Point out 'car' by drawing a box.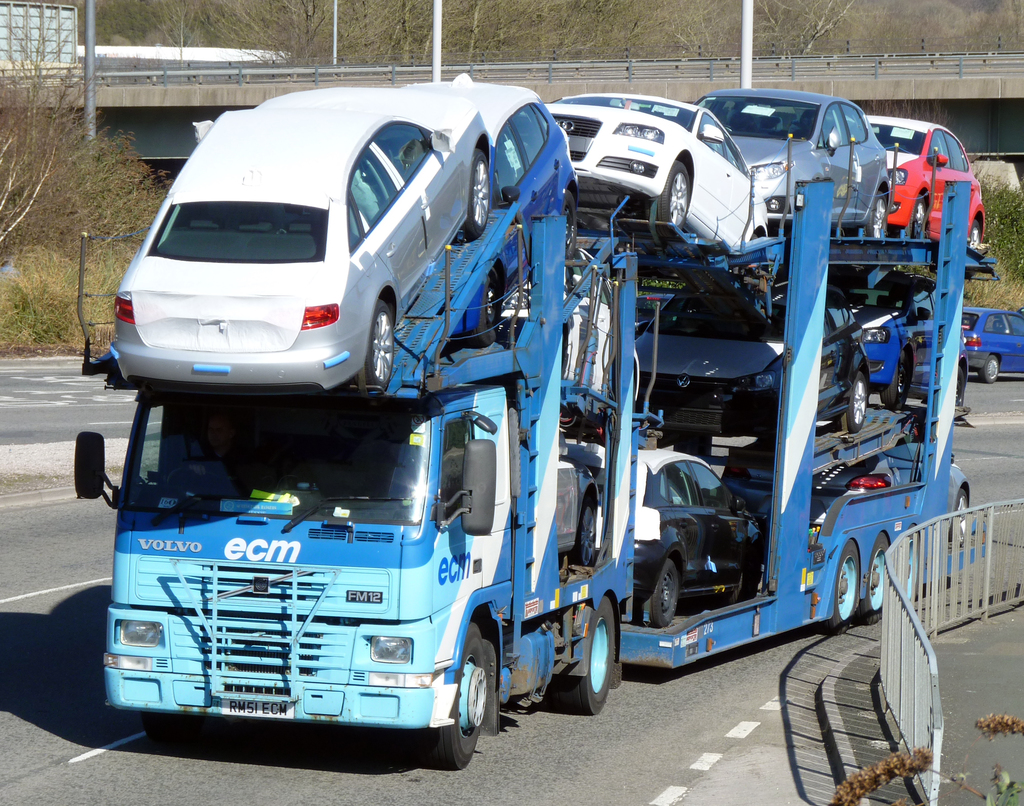
(x1=854, y1=296, x2=941, y2=391).
